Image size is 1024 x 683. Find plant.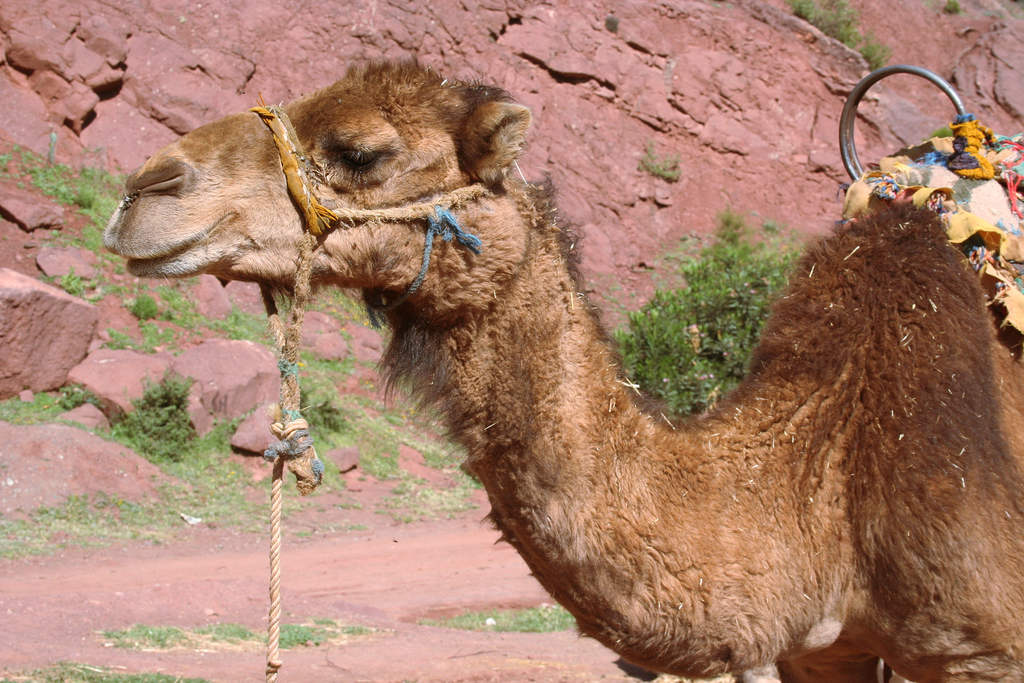
(x1=15, y1=139, x2=134, y2=247).
